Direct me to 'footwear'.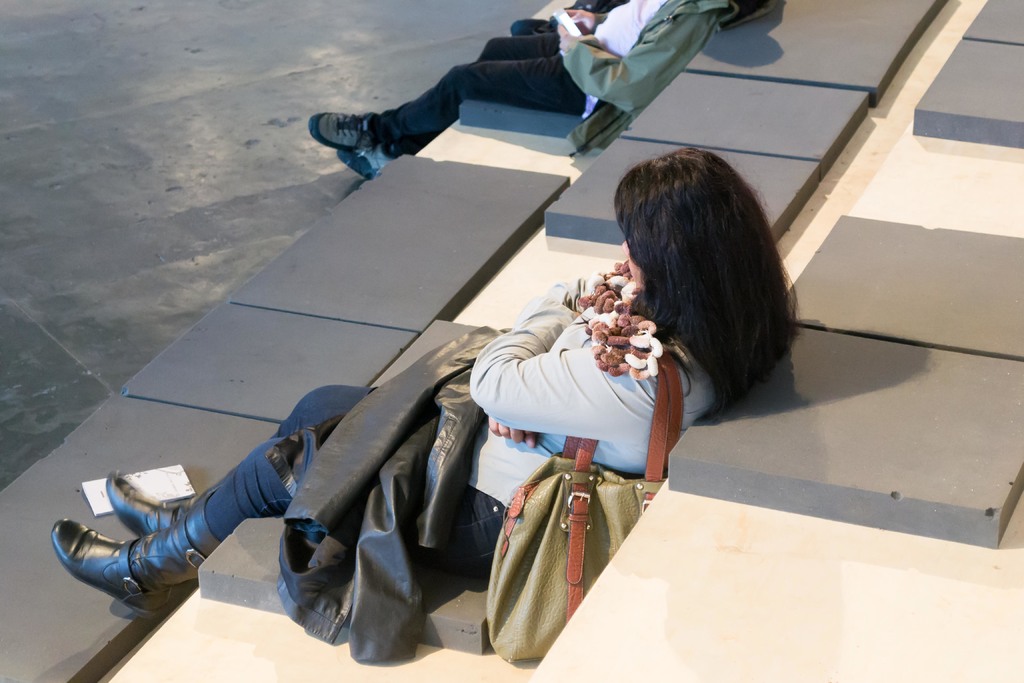
Direction: BBox(312, 111, 381, 149).
